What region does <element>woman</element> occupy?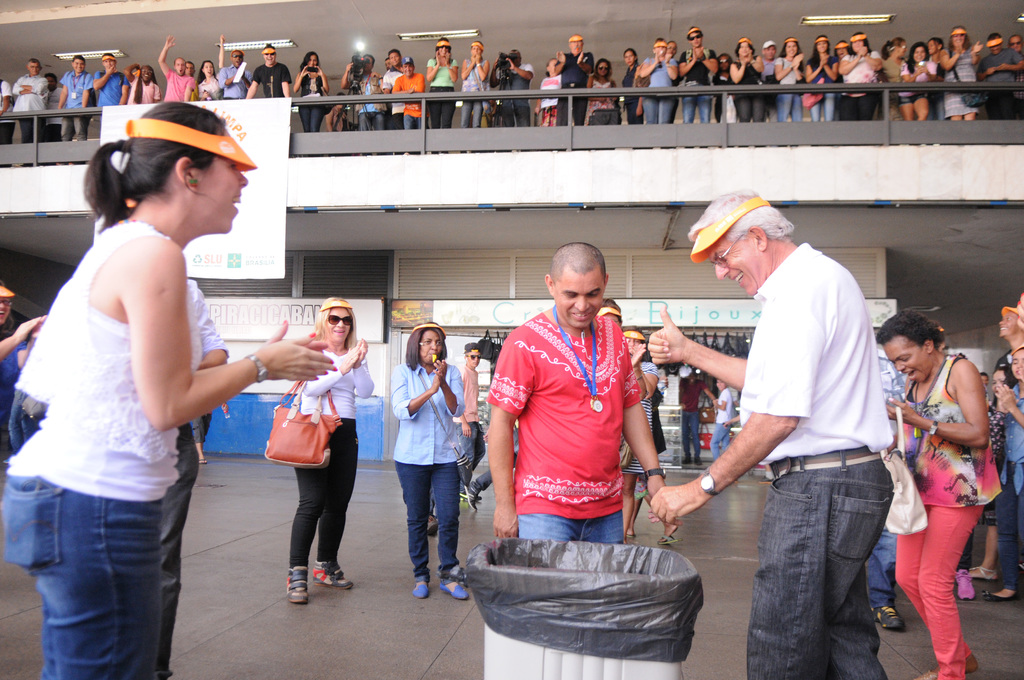
box=[942, 25, 988, 121].
